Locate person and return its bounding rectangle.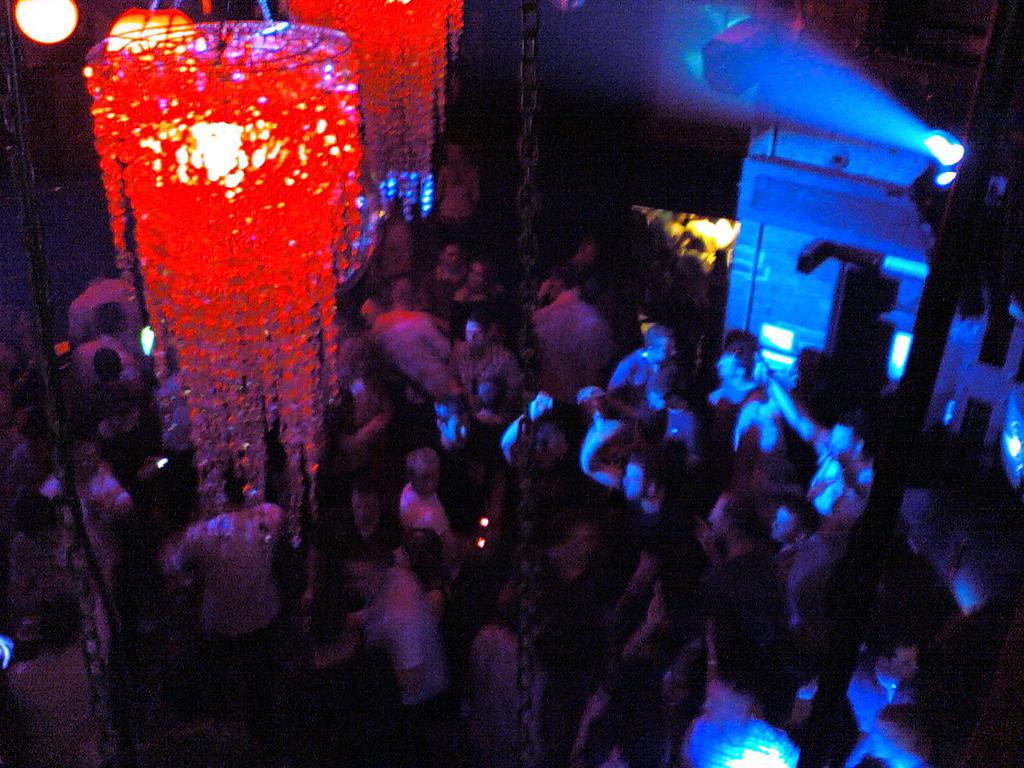
bbox=(396, 448, 454, 542).
